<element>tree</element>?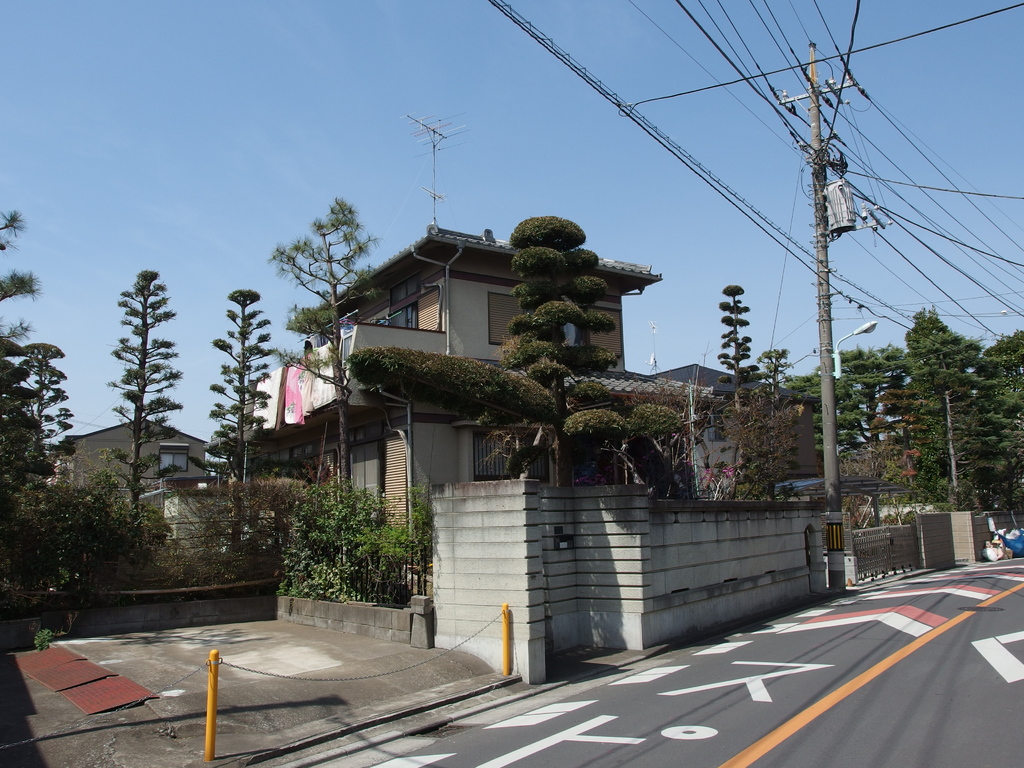
<box>0,208,73,502</box>
